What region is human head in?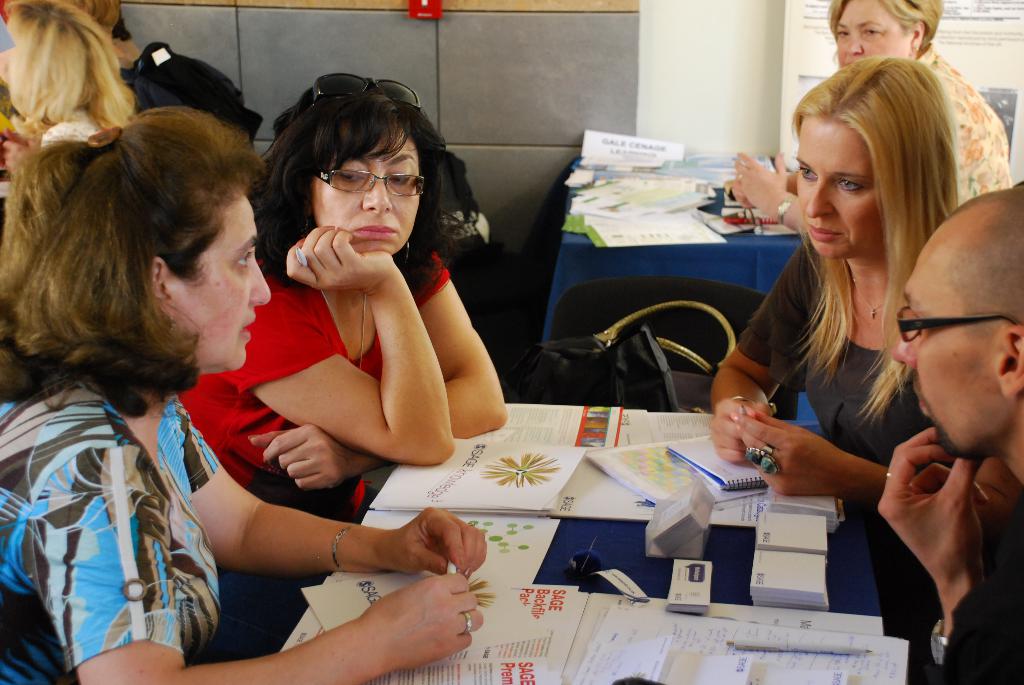
bbox=[794, 56, 957, 264].
